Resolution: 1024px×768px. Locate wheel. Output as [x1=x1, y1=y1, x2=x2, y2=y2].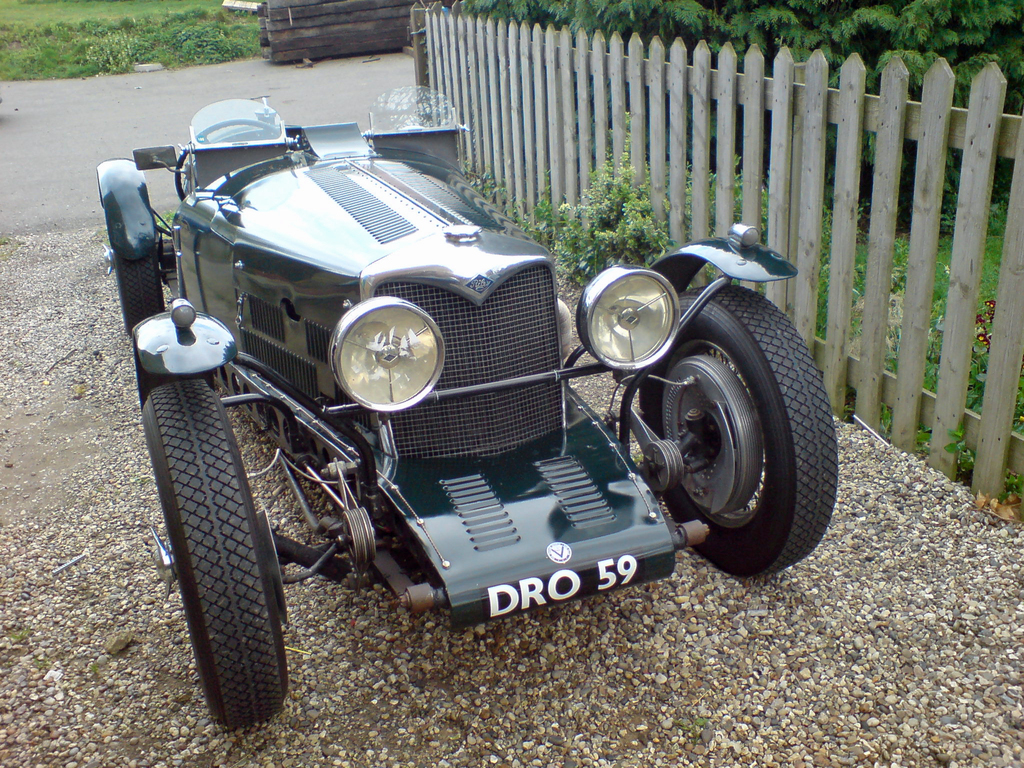
[x1=172, y1=129, x2=278, y2=198].
